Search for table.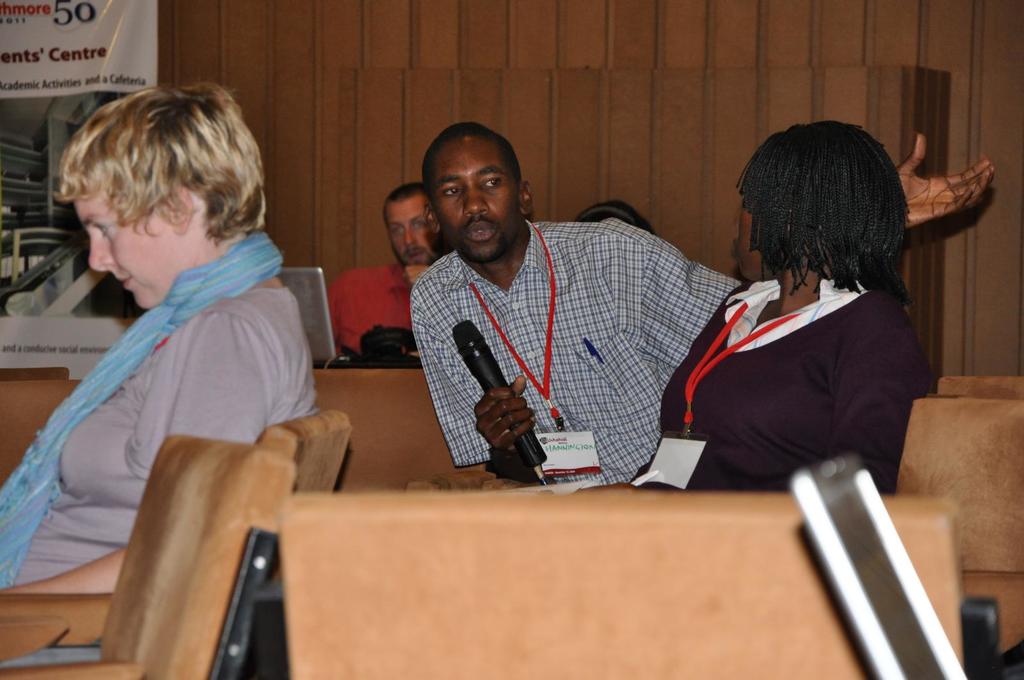
Found at 294 369 441 494.
